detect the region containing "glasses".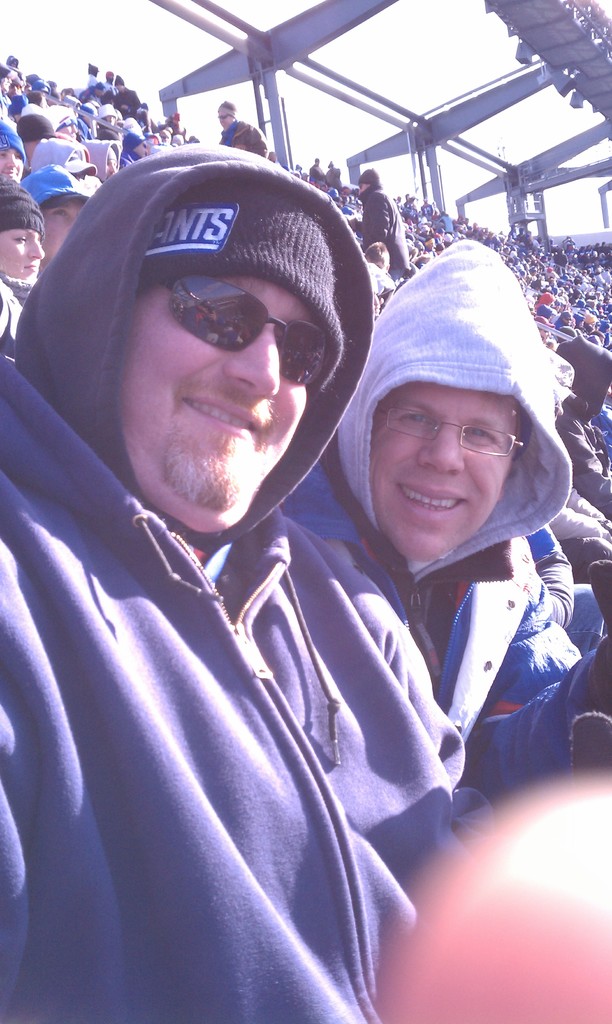
<region>363, 394, 554, 456</region>.
